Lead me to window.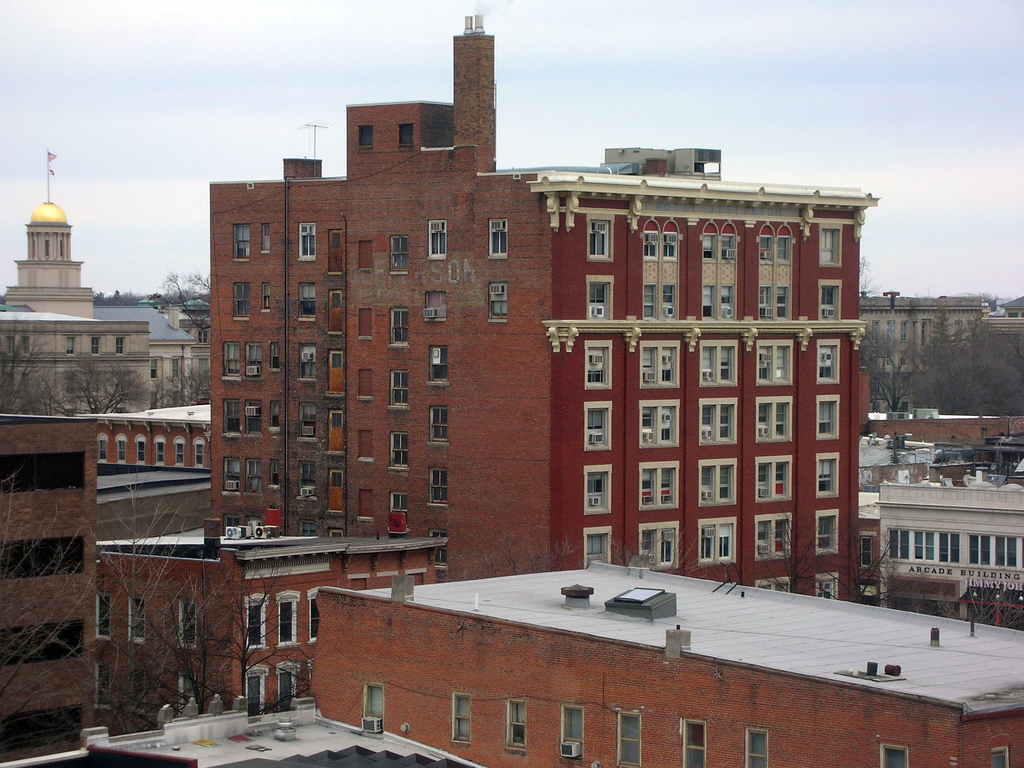
Lead to region(488, 286, 510, 319).
